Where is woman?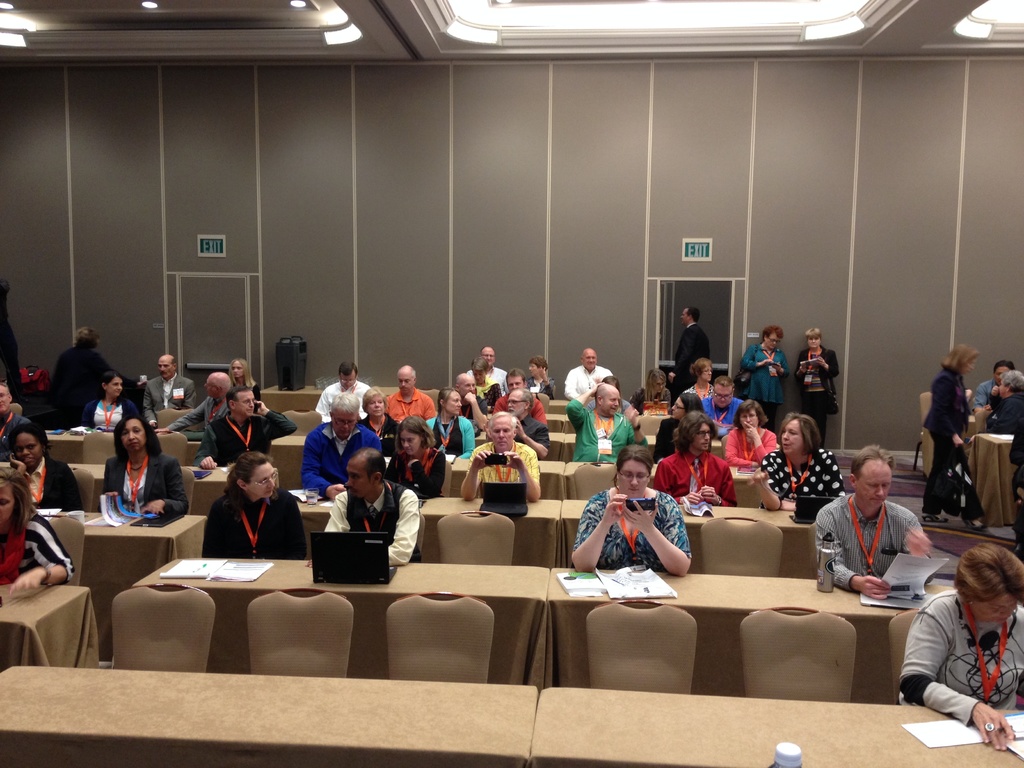
{"left": 738, "top": 324, "right": 790, "bottom": 412}.
